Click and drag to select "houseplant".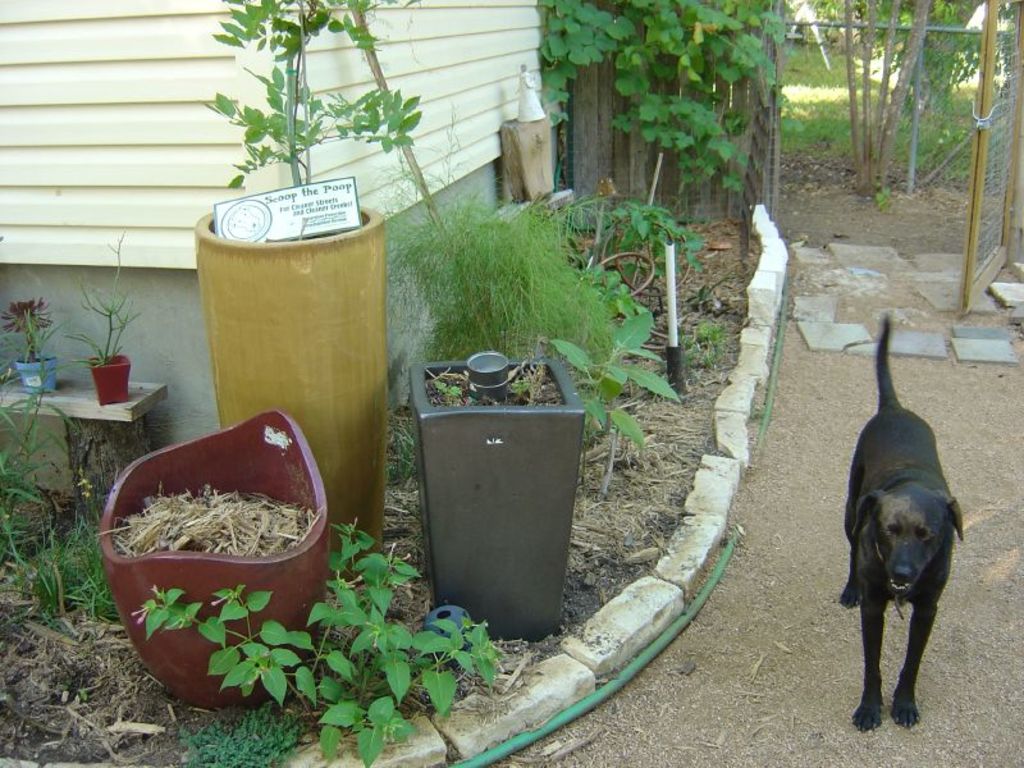
Selection: locate(404, 346, 590, 631).
